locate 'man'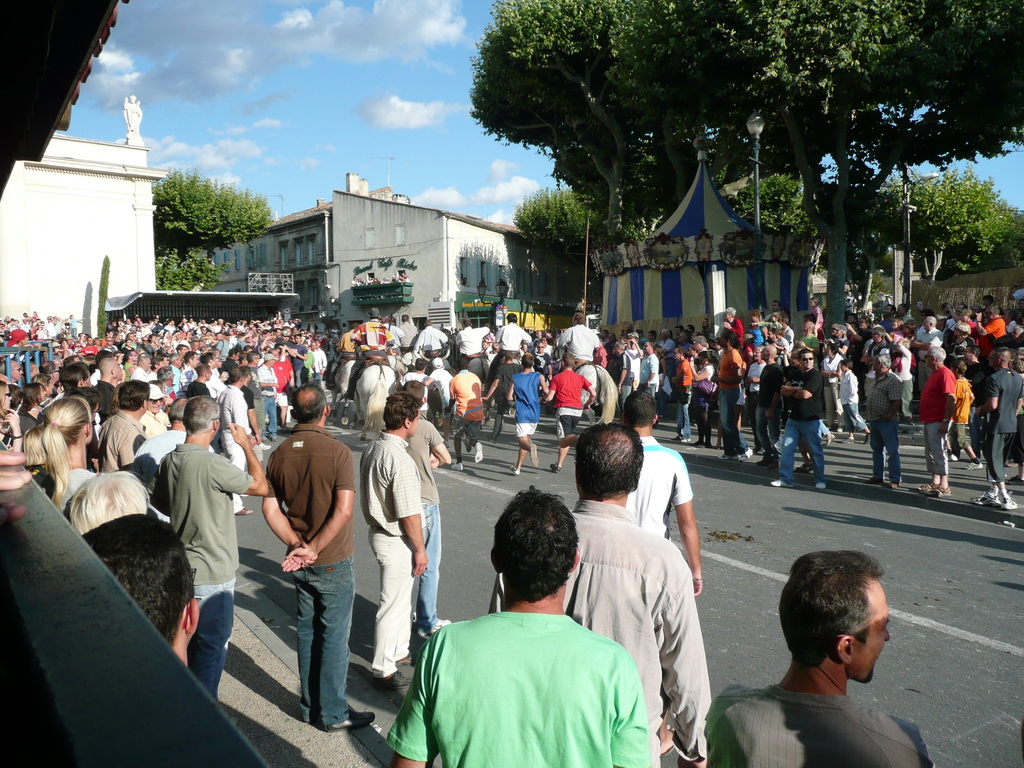
bbox=(422, 360, 455, 413)
